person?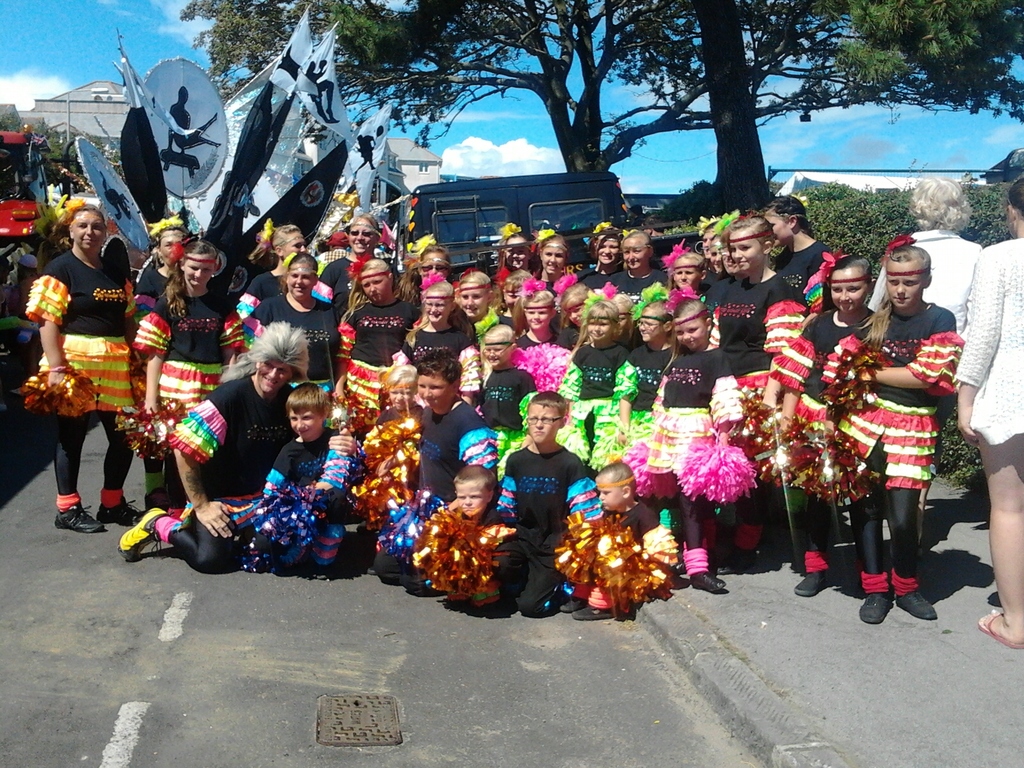
[871, 175, 984, 559]
